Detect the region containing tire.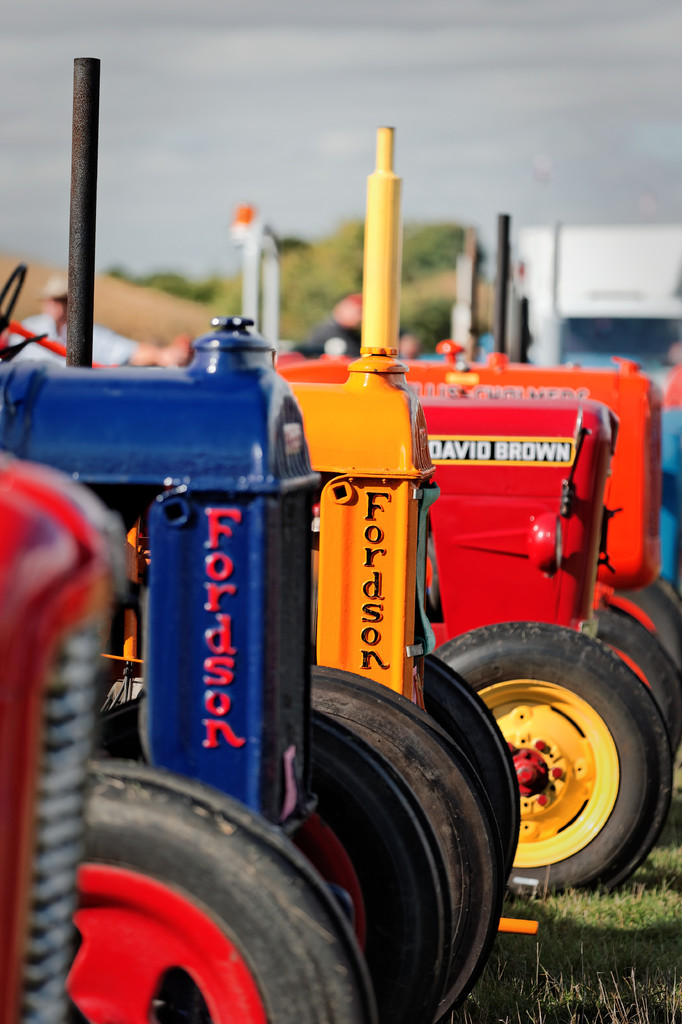
<region>611, 586, 681, 664</region>.
